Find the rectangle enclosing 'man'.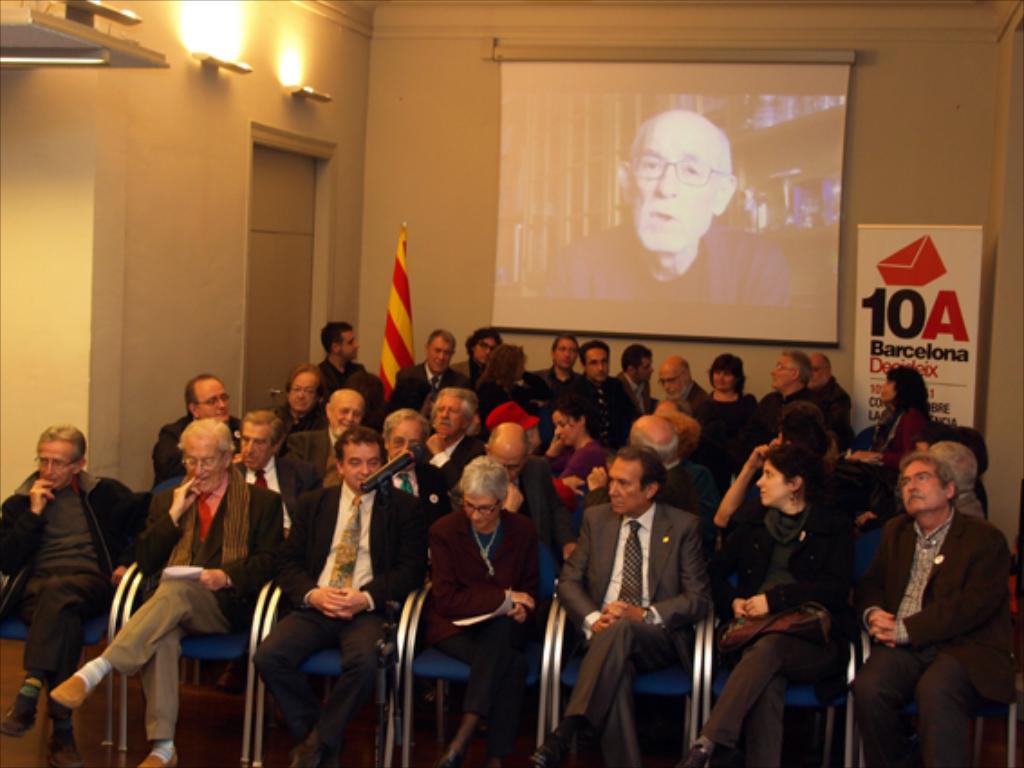
{"x1": 545, "y1": 108, "x2": 795, "y2": 311}.
